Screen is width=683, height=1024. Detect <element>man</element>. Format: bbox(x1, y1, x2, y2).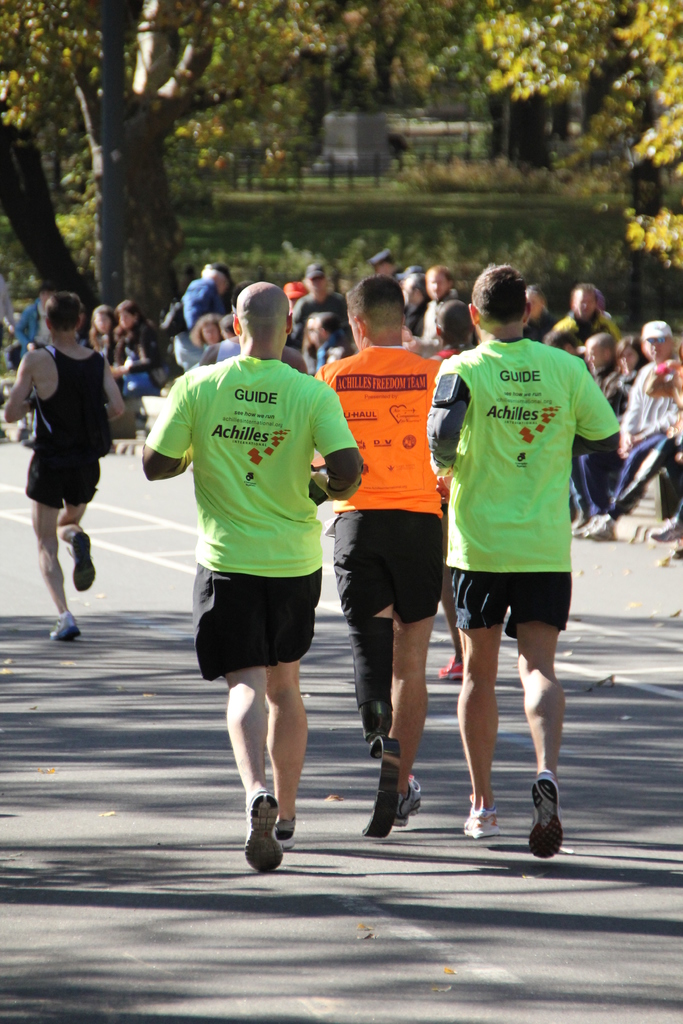
bbox(308, 273, 450, 833).
